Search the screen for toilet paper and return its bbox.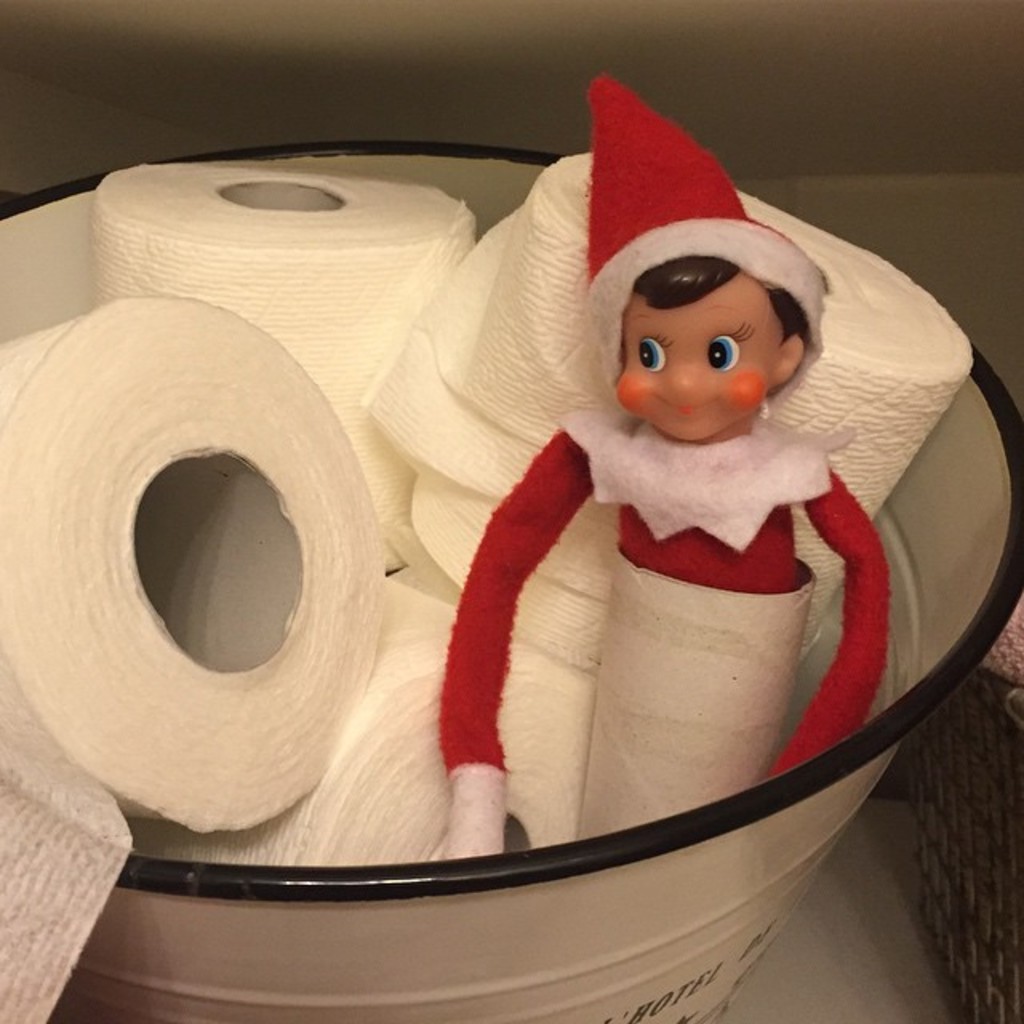
Found: x1=358, y1=147, x2=979, y2=678.
